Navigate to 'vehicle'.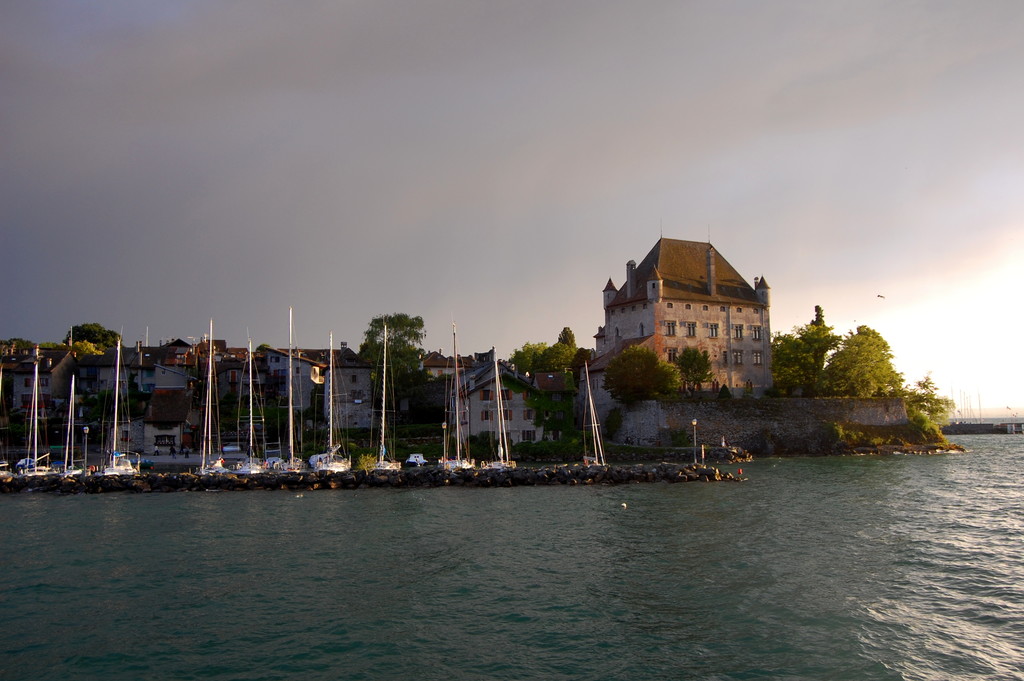
Navigation target: {"left": 237, "top": 325, "right": 285, "bottom": 485}.
